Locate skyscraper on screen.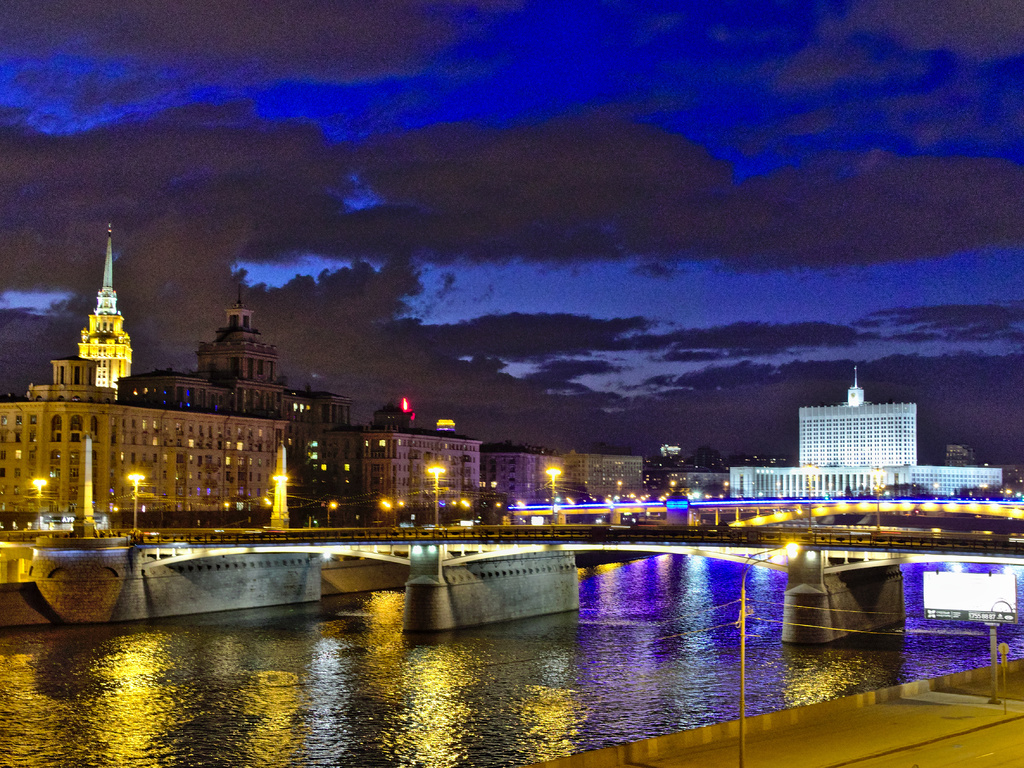
On screen at box(793, 364, 924, 465).
